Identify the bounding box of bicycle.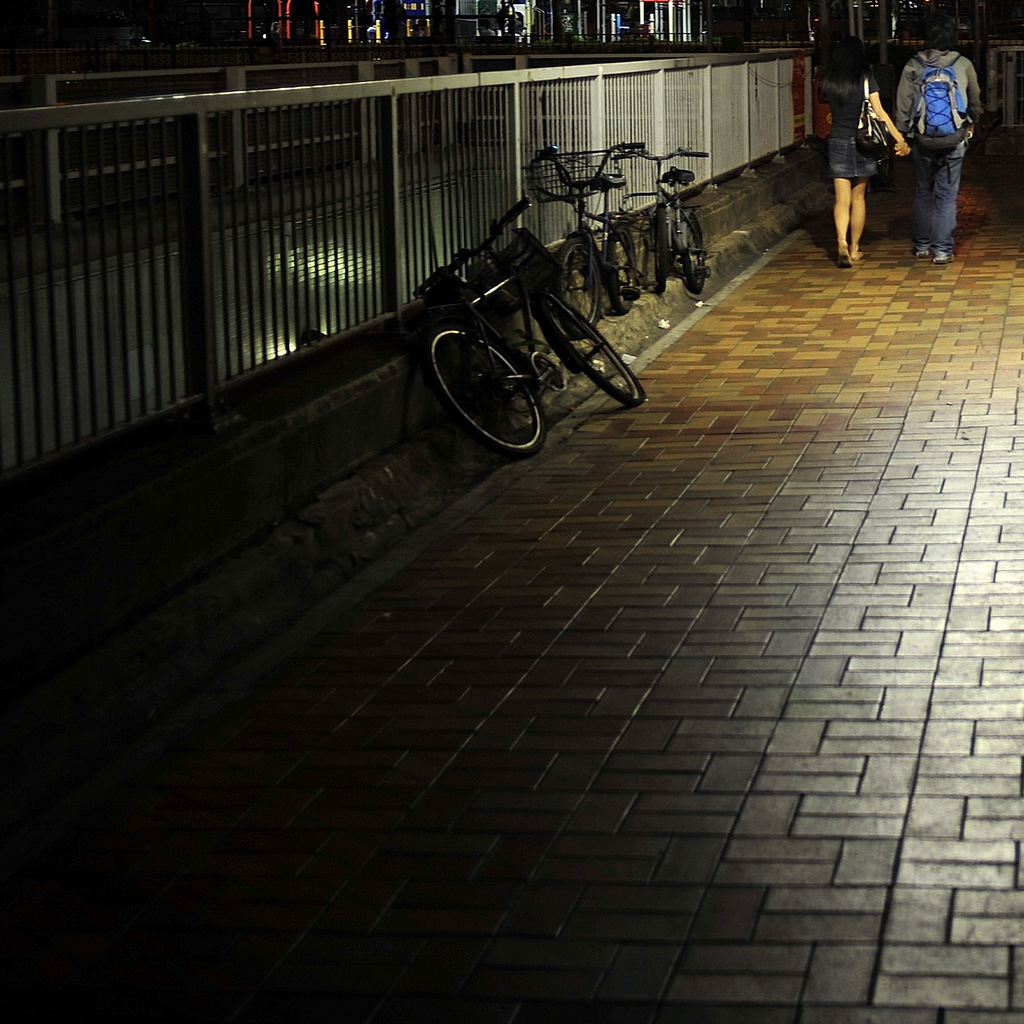
{"x1": 526, "y1": 141, "x2": 645, "y2": 342}.
